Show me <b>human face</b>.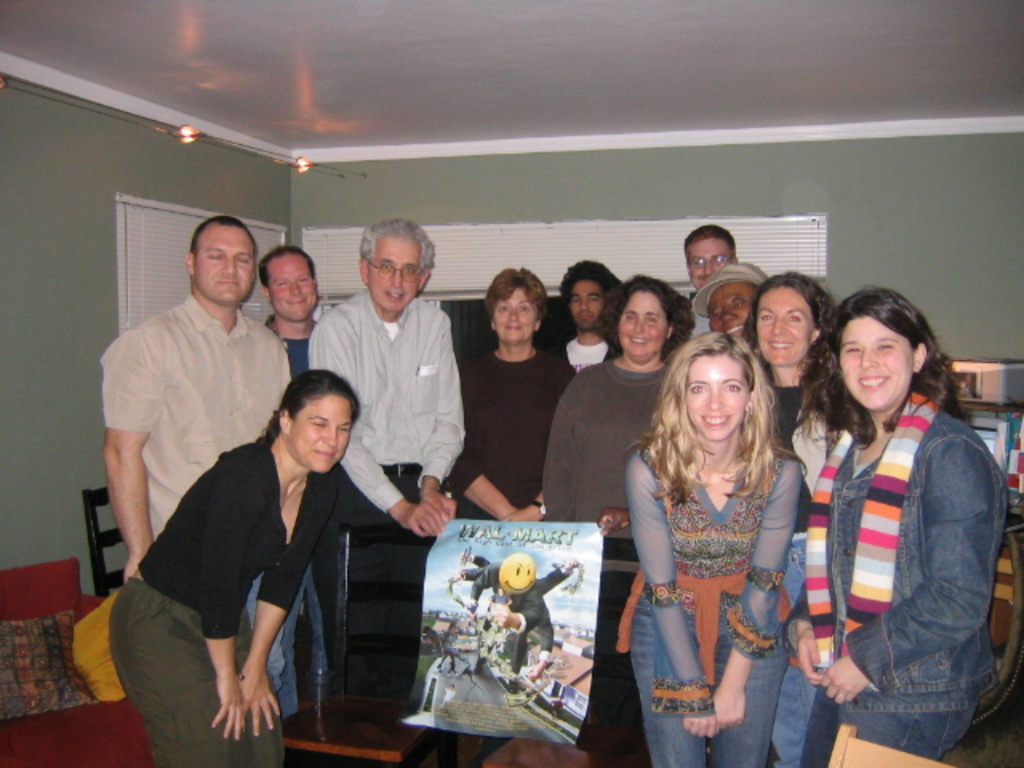
<b>human face</b> is here: 291, 395, 350, 470.
